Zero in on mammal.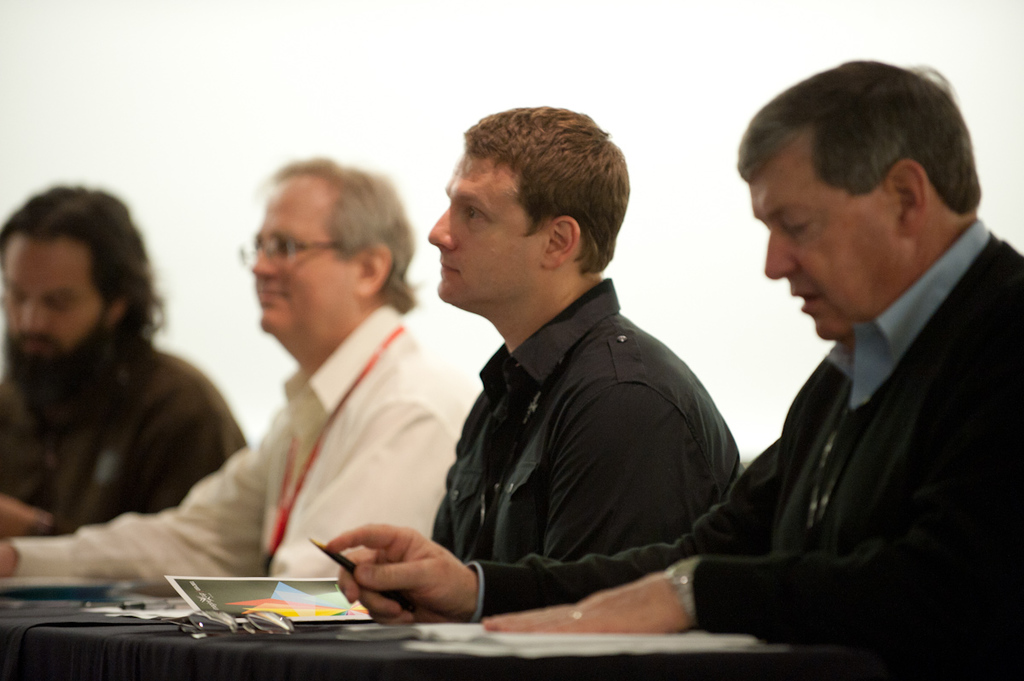
Zeroed in: box=[320, 61, 1023, 680].
